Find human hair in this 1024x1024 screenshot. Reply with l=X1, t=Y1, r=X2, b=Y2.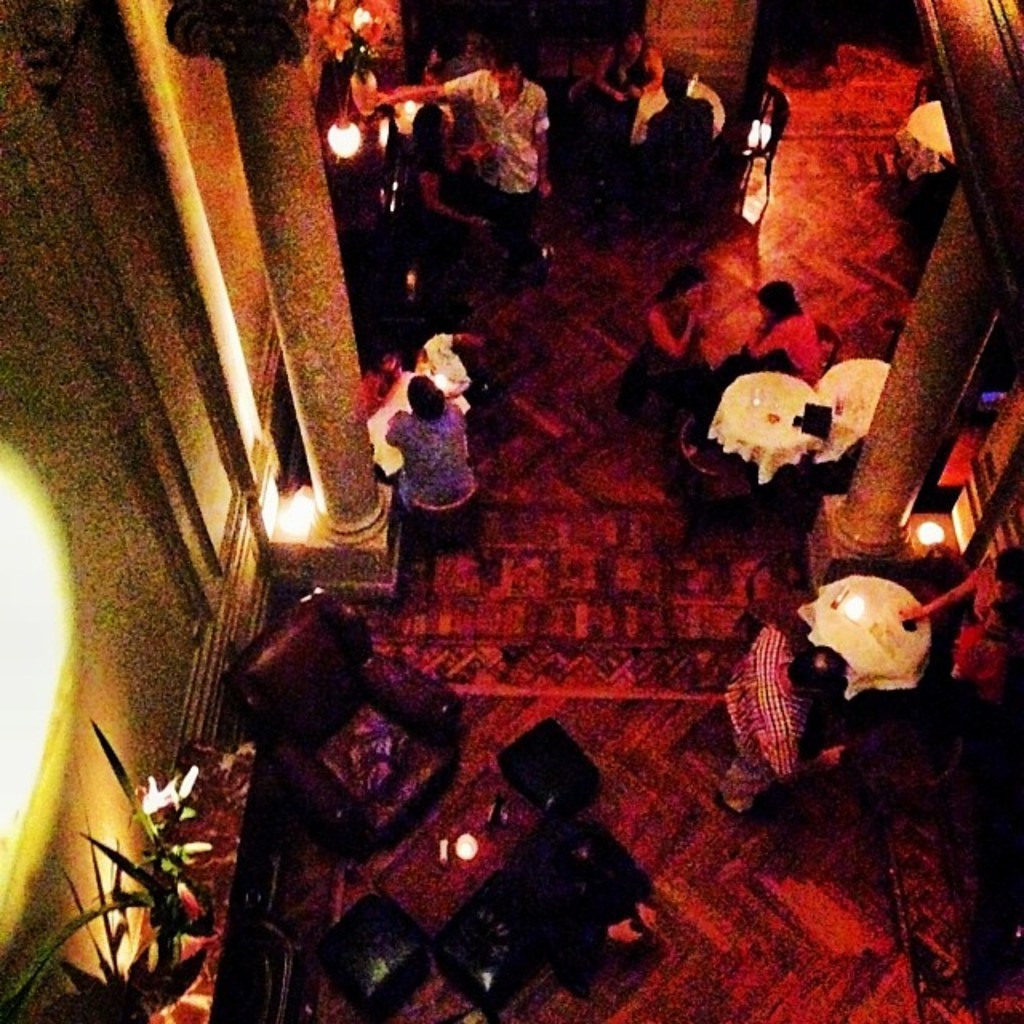
l=664, t=69, r=686, b=106.
